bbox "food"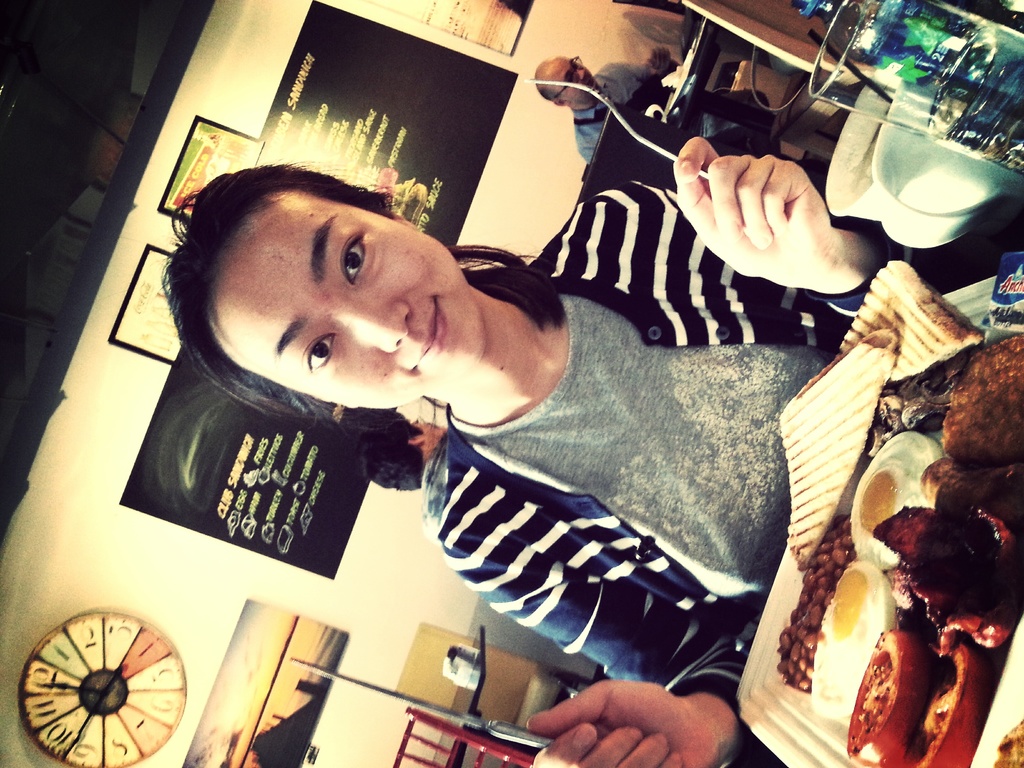
crop(783, 520, 870, 685)
